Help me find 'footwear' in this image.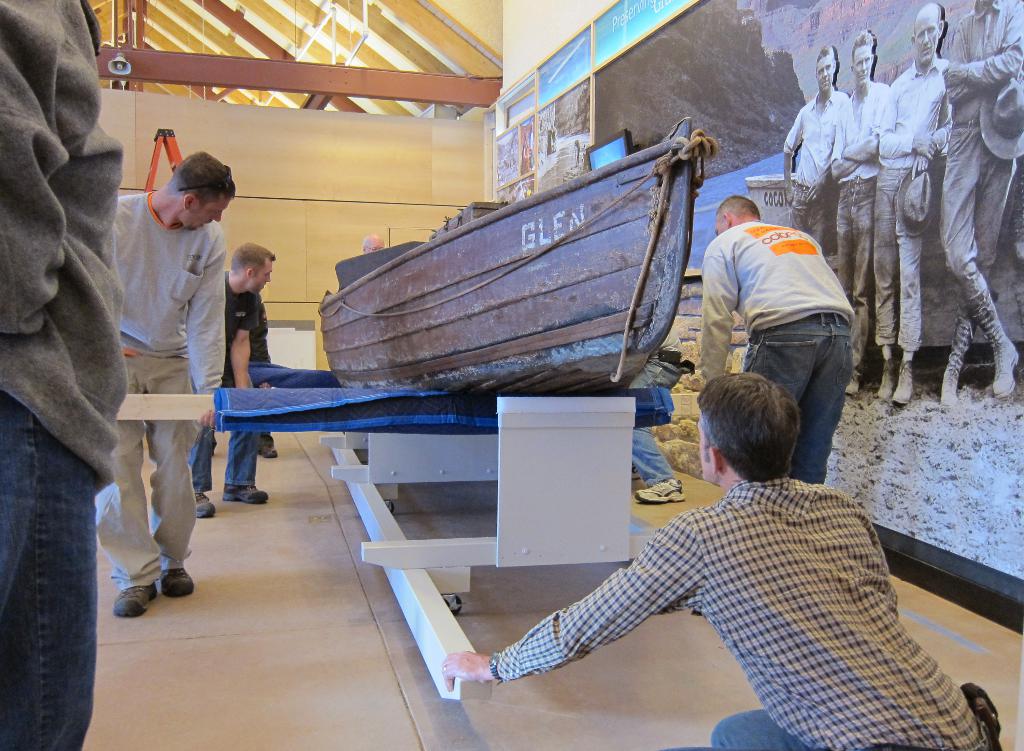
Found it: <box>114,588,154,614</box>.
